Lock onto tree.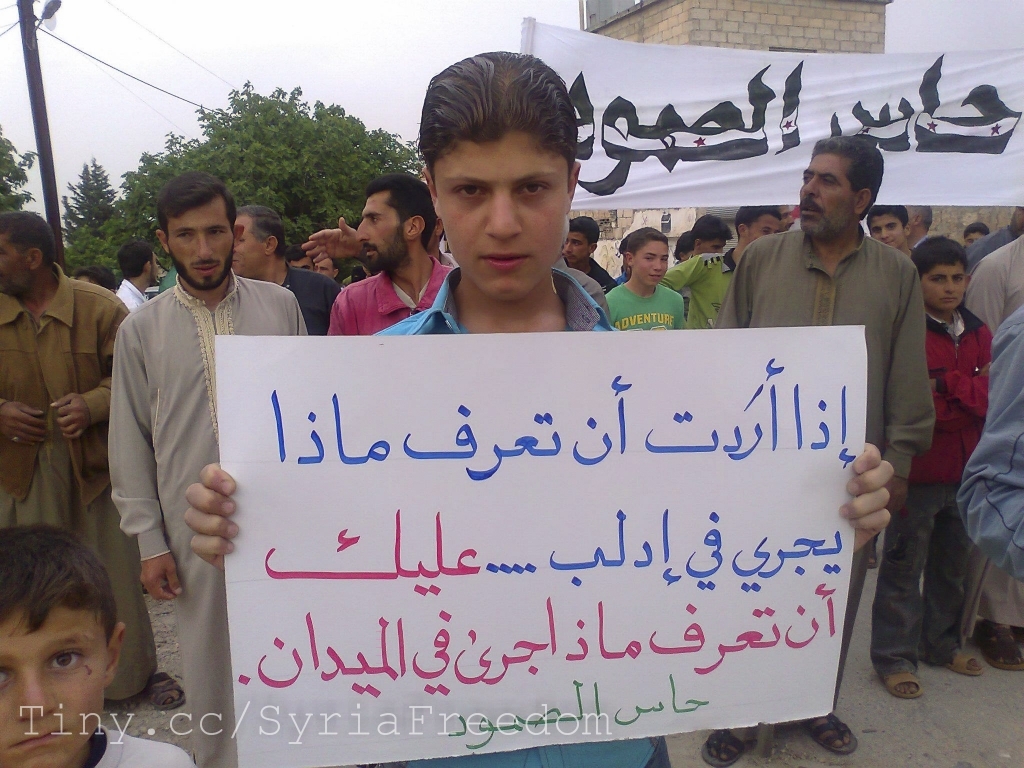
Locked: 61 149 118 226.
